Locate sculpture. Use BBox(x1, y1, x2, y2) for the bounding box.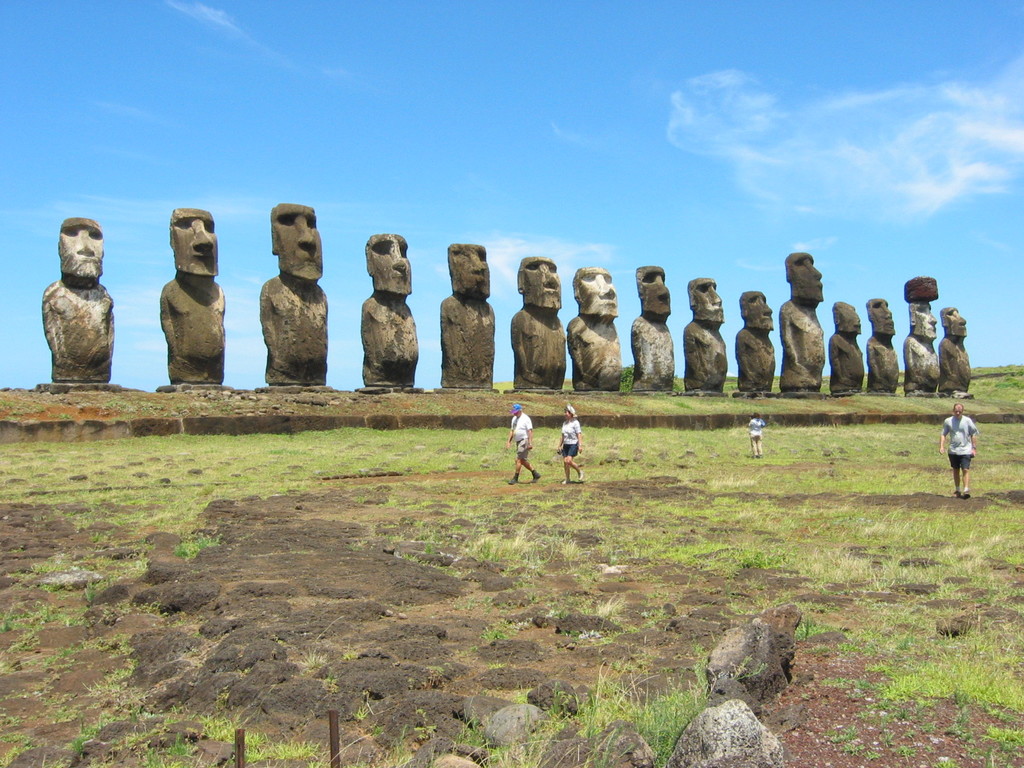
BBox(29, 213, 118, 398).
